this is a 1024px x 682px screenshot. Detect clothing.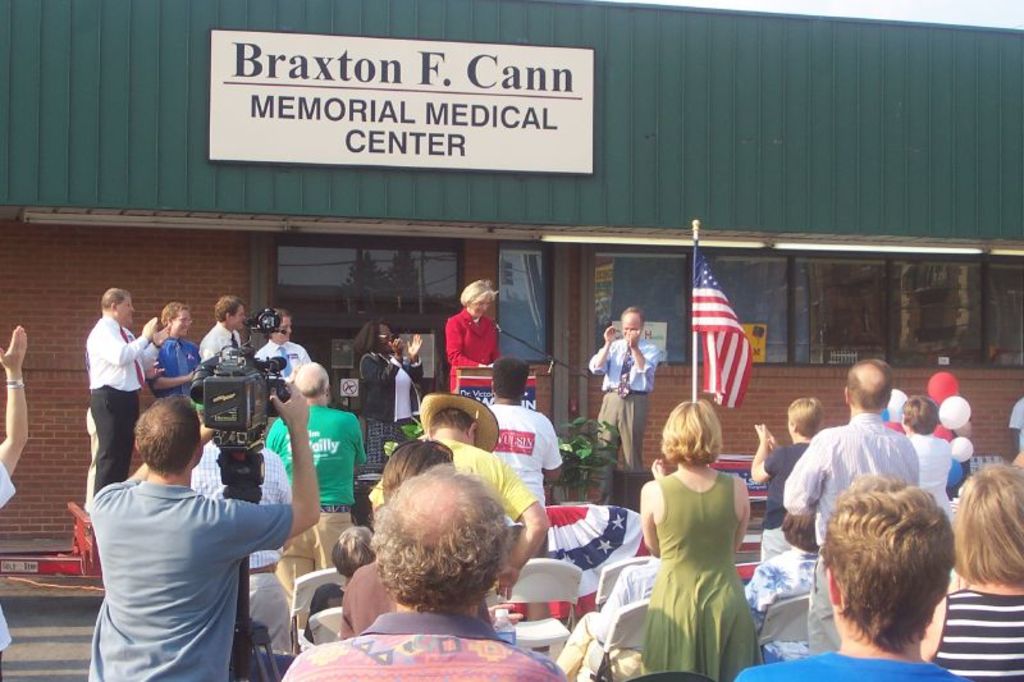
(x1=641, y1=471, x2=763, y2=681).
